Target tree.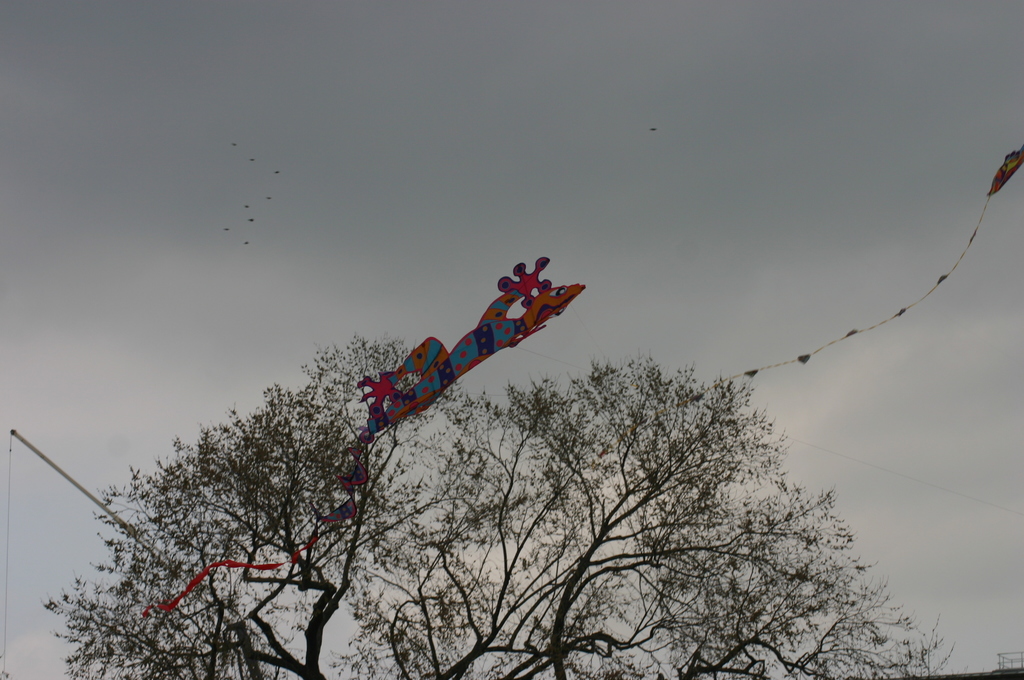
Target region: left=83, top=165, right=909, bottom=652.
